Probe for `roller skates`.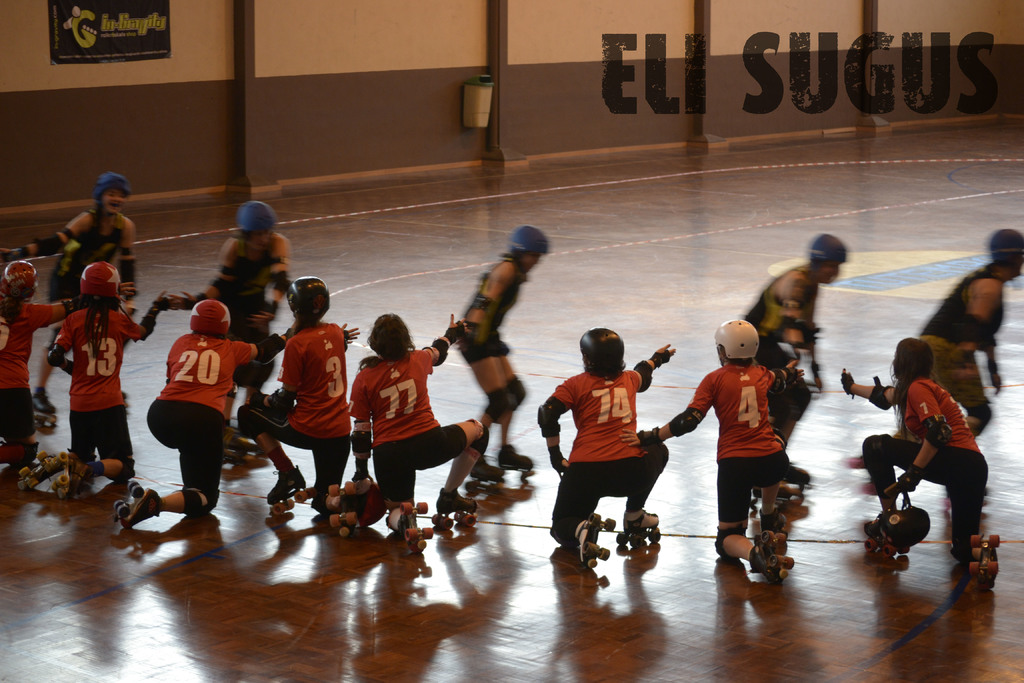
Probe result: {"x1": 432, "y1": 490, "x2": 478, "y2": 531}.
